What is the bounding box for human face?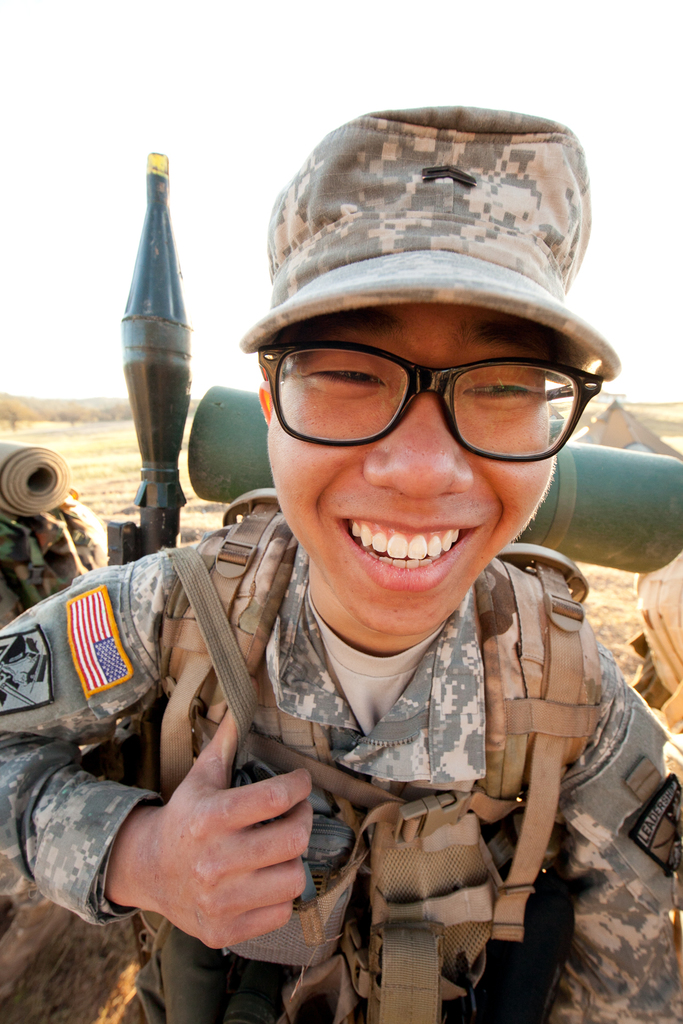
(x1=259, y1=301, x2=554, y2=643).
